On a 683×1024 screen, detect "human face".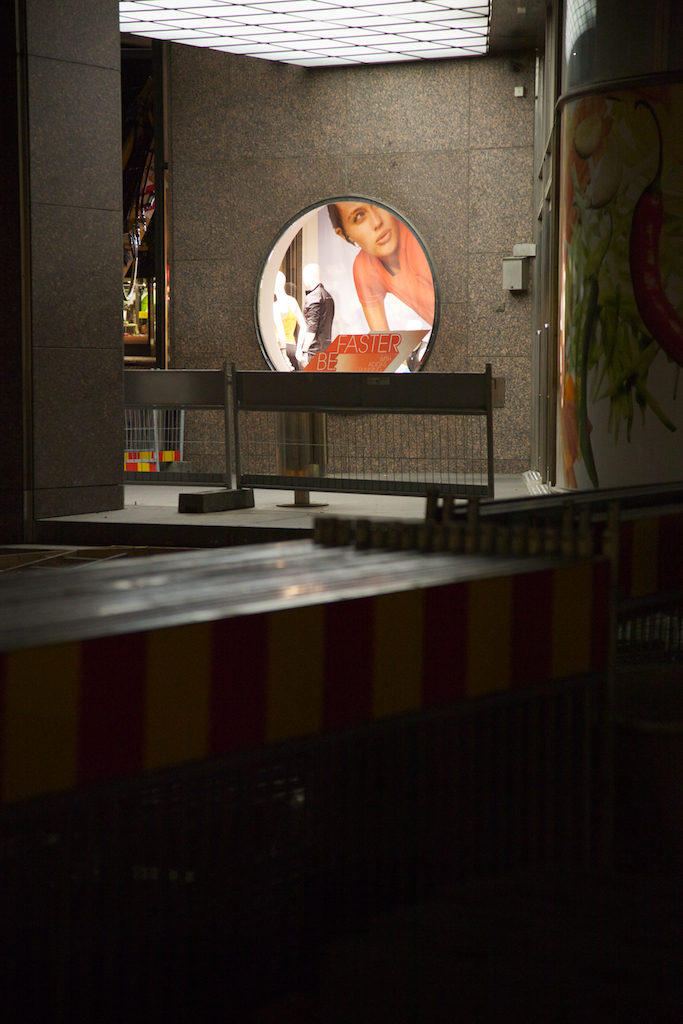
(left=340, top=200, right=399, bottom=254).
